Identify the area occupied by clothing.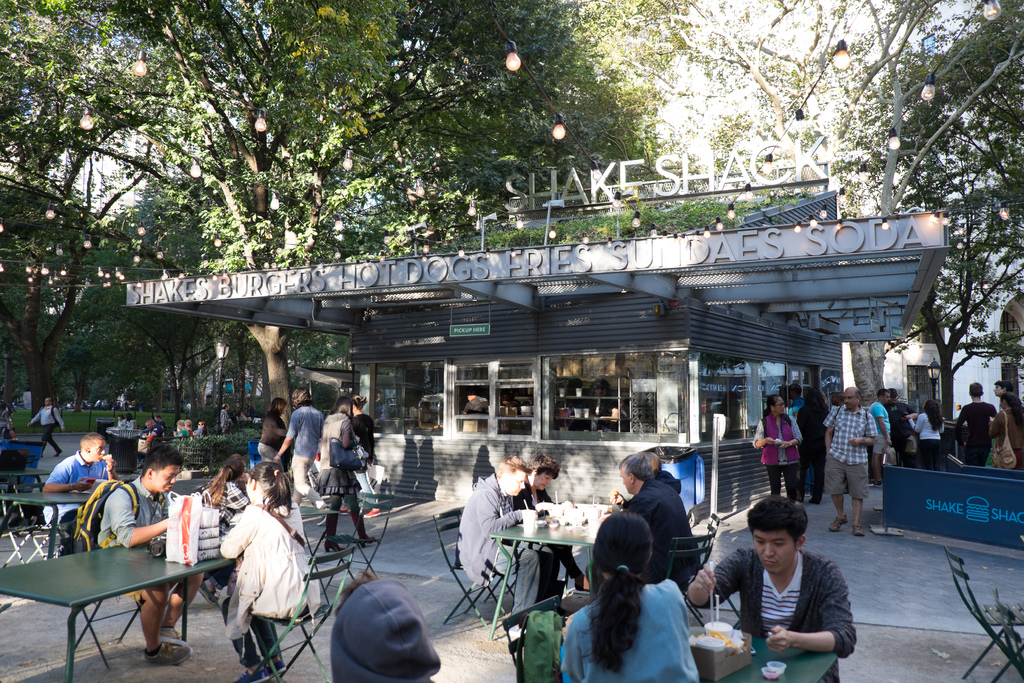
Area: Rect(957, 400, 993, 429).
